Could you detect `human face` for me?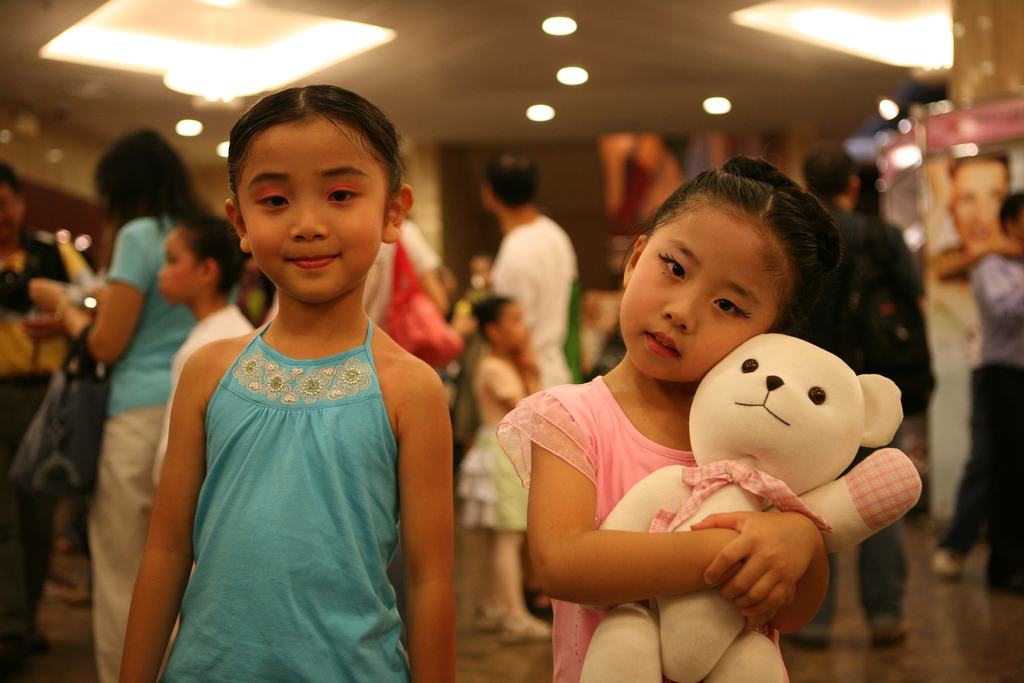
Detection result: (157,236,205,311).
